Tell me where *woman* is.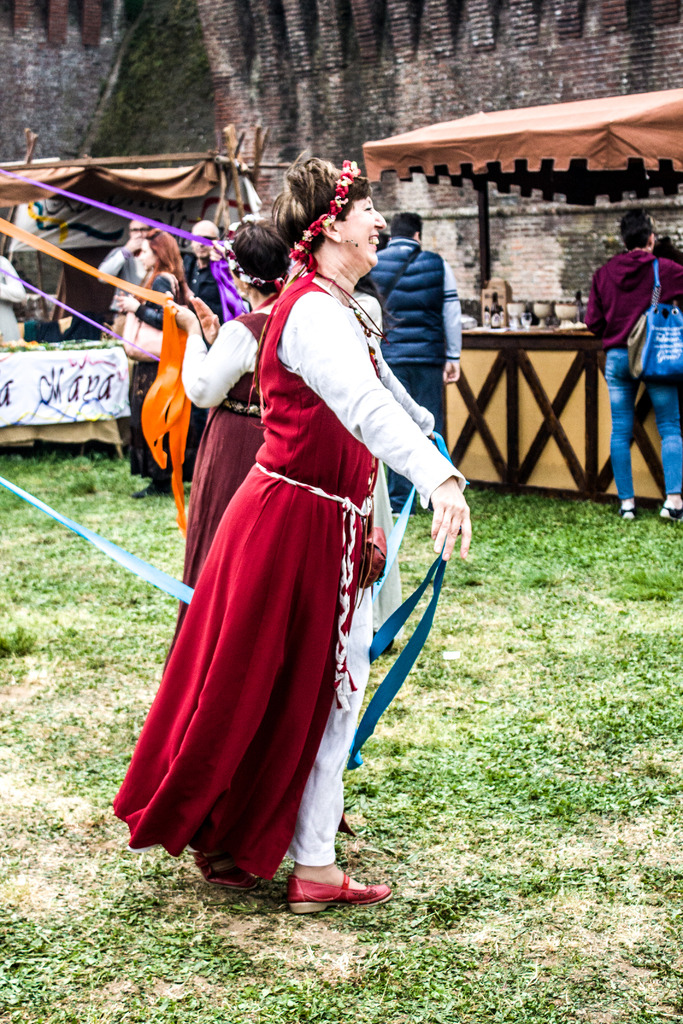
*woman* is at <bbox>122, 140, 453, 909</bbox>.
